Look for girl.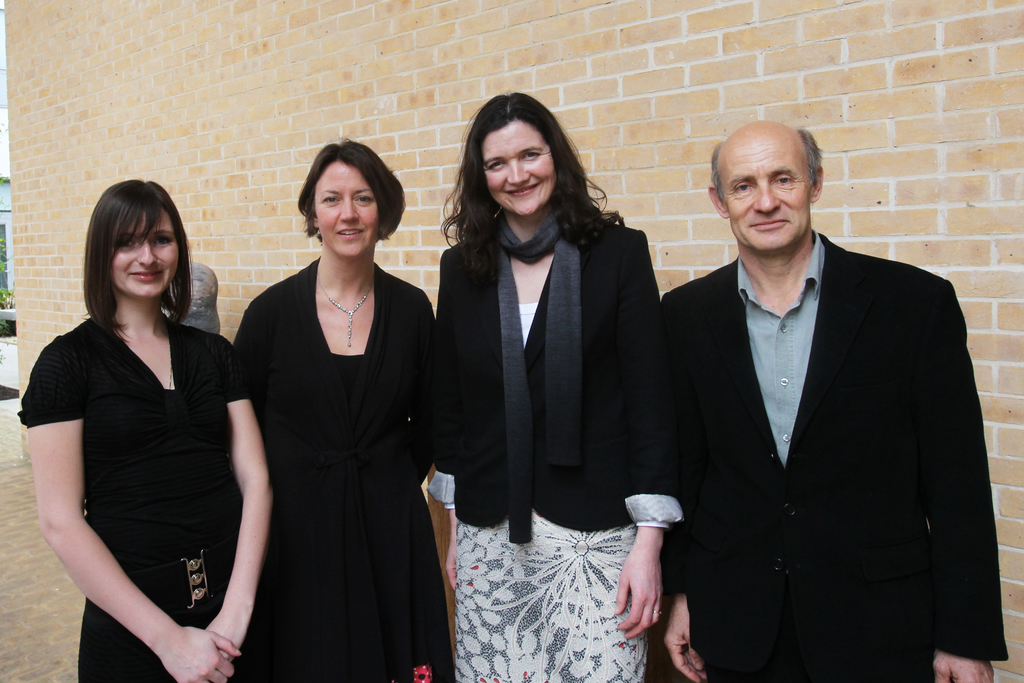
Found: 15, 174, 277, 682.
